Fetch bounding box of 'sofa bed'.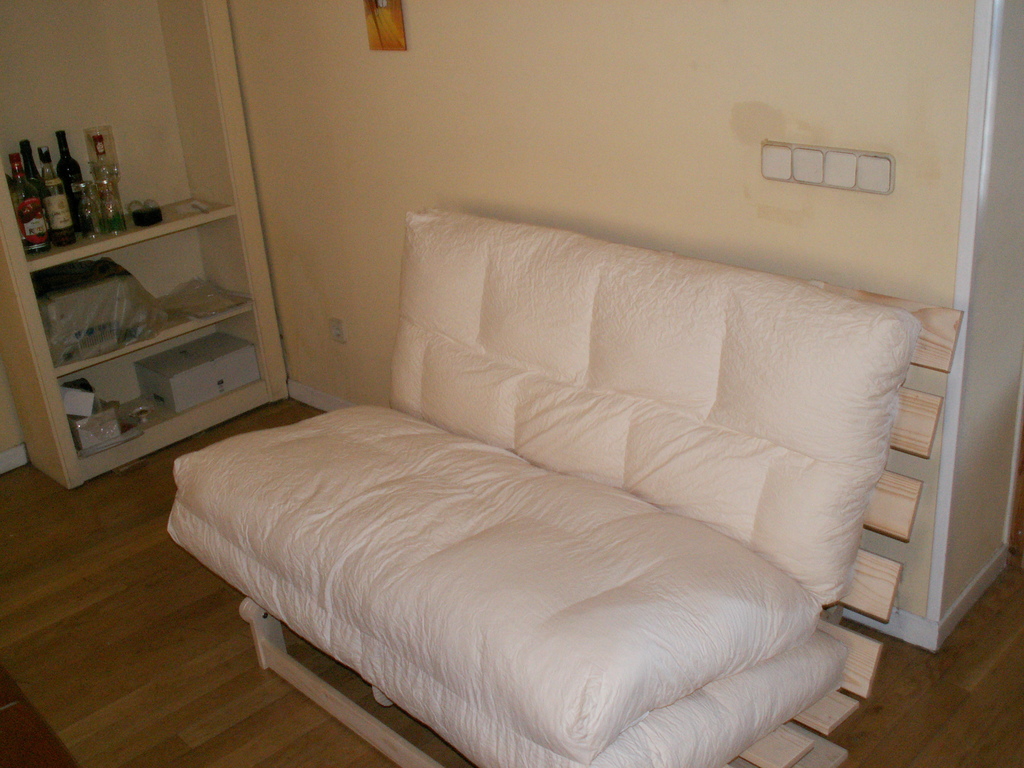
Bbox: Rect(167, 205, 967, 767).
